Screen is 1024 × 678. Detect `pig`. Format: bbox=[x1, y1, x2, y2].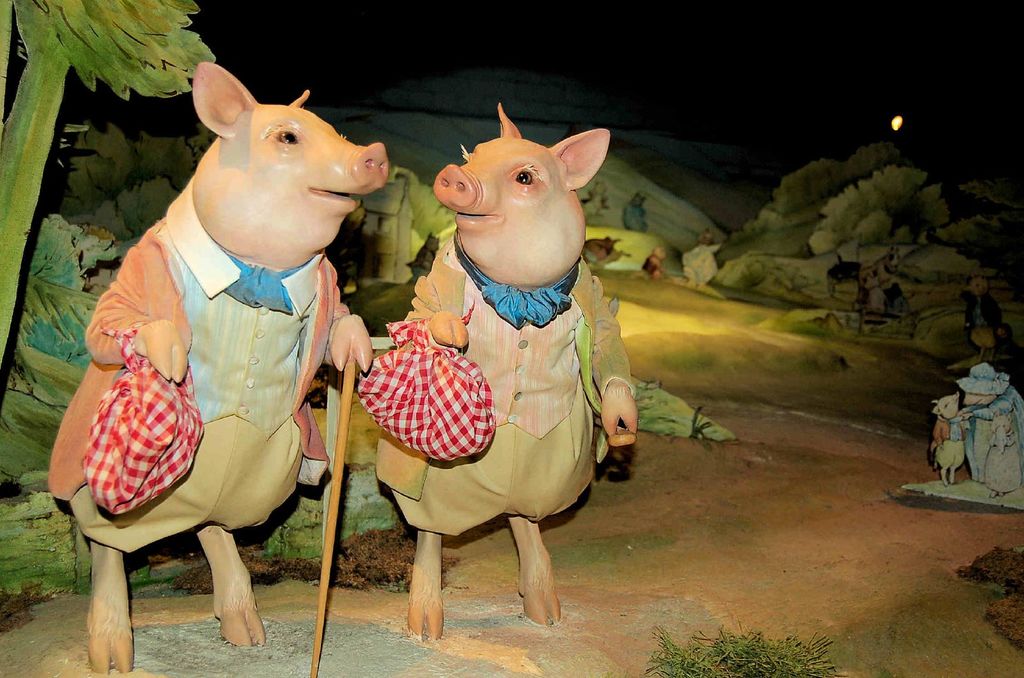
bbox=[929, 391, 967, 489].
